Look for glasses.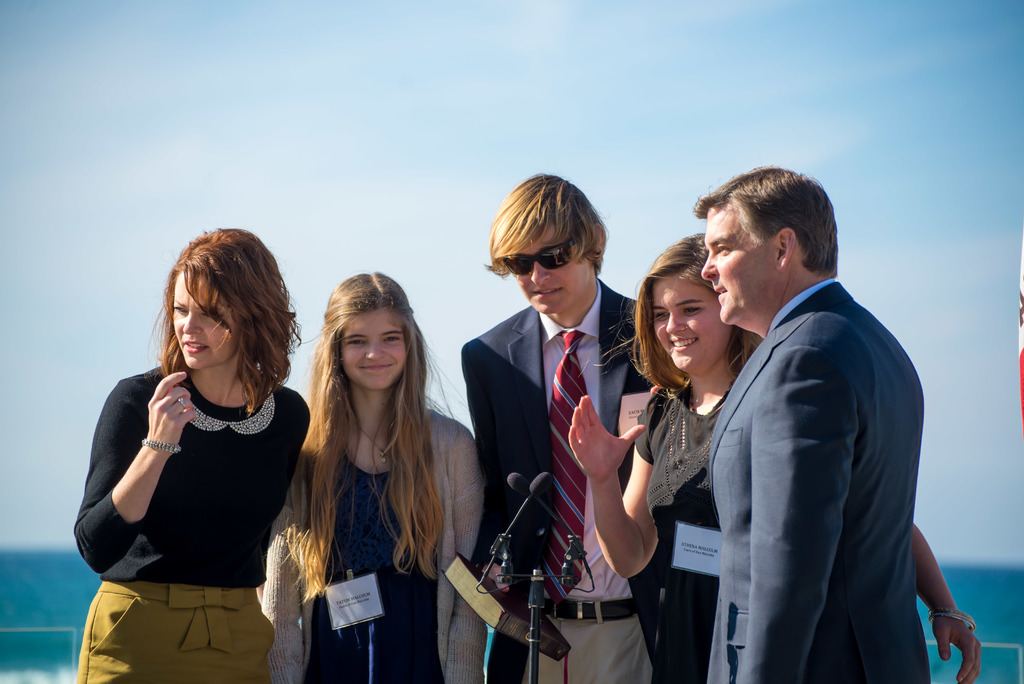
Found: [x1=500, y1=237, x2=586, y2=277].
